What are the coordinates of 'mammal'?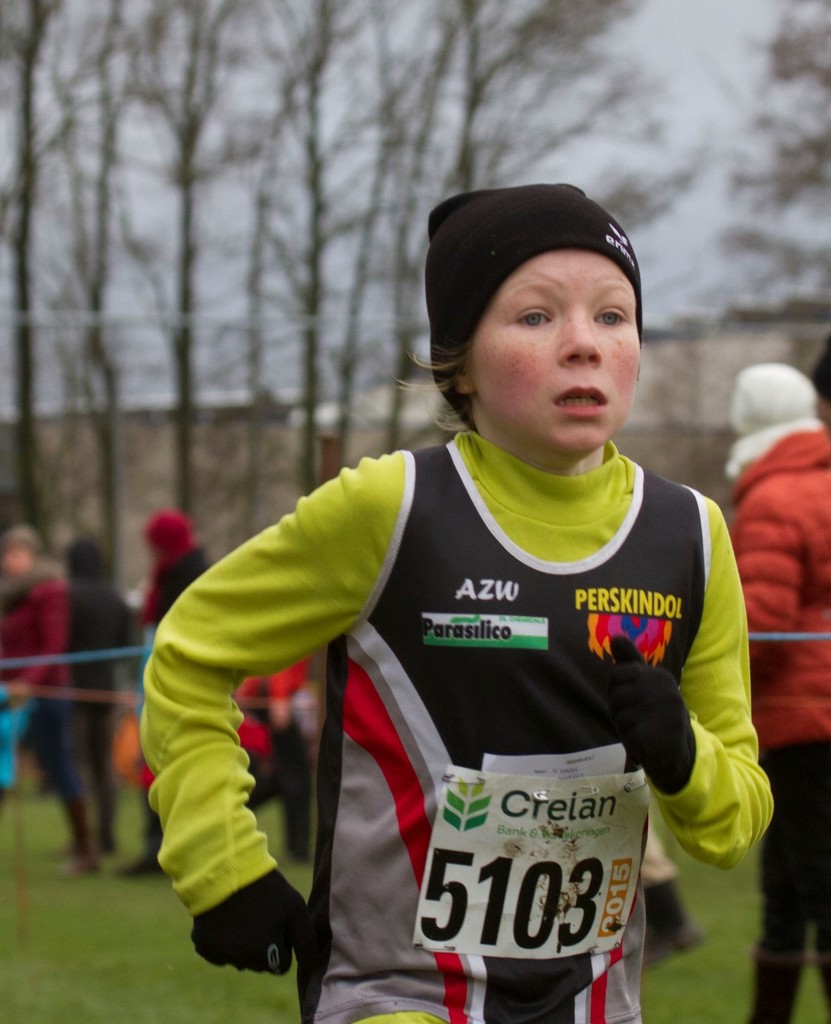
715,364,830,1023.
